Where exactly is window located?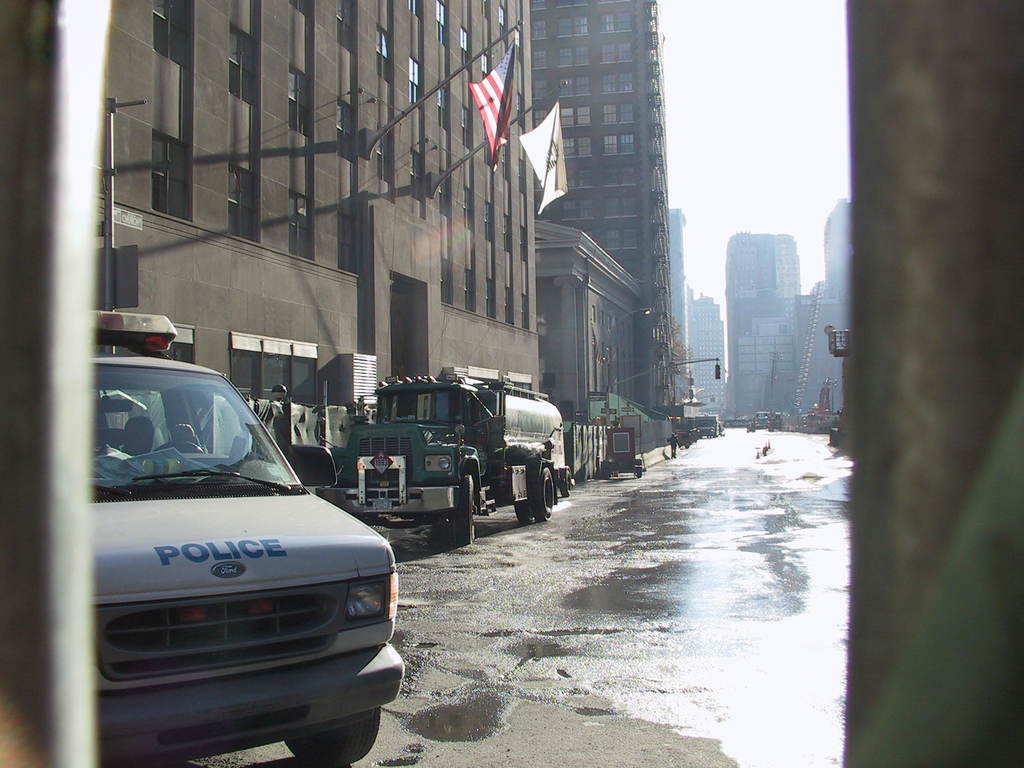
Its bounding box is {"x1": 534, "y1": 109, "x2": 548, "y2": 127}.
